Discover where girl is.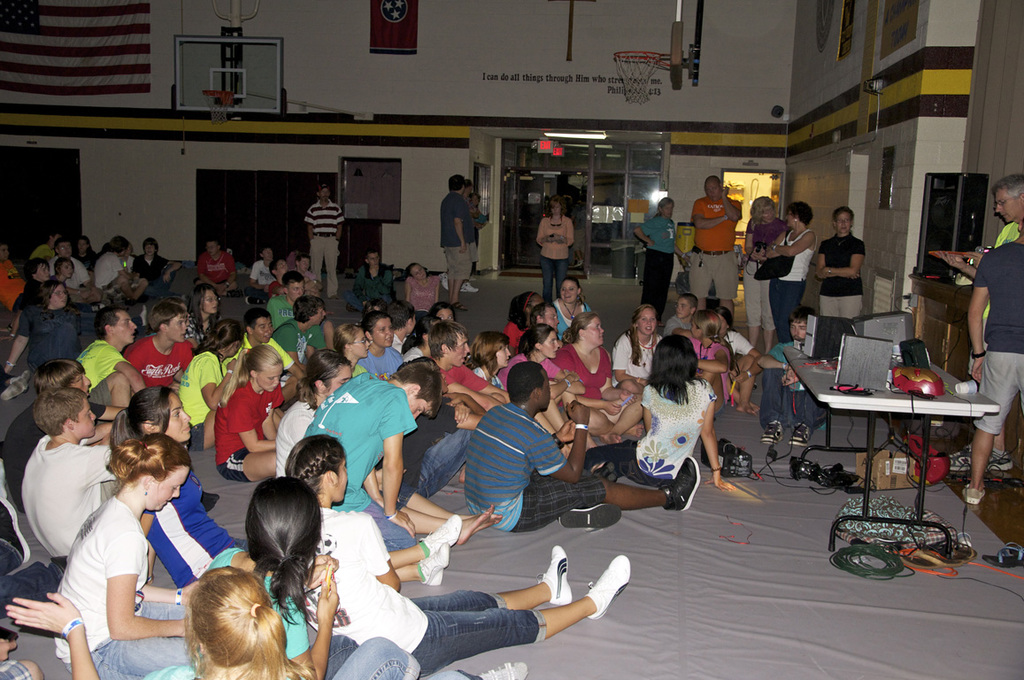
Discovered at rect(50, 436, 320, 679).
